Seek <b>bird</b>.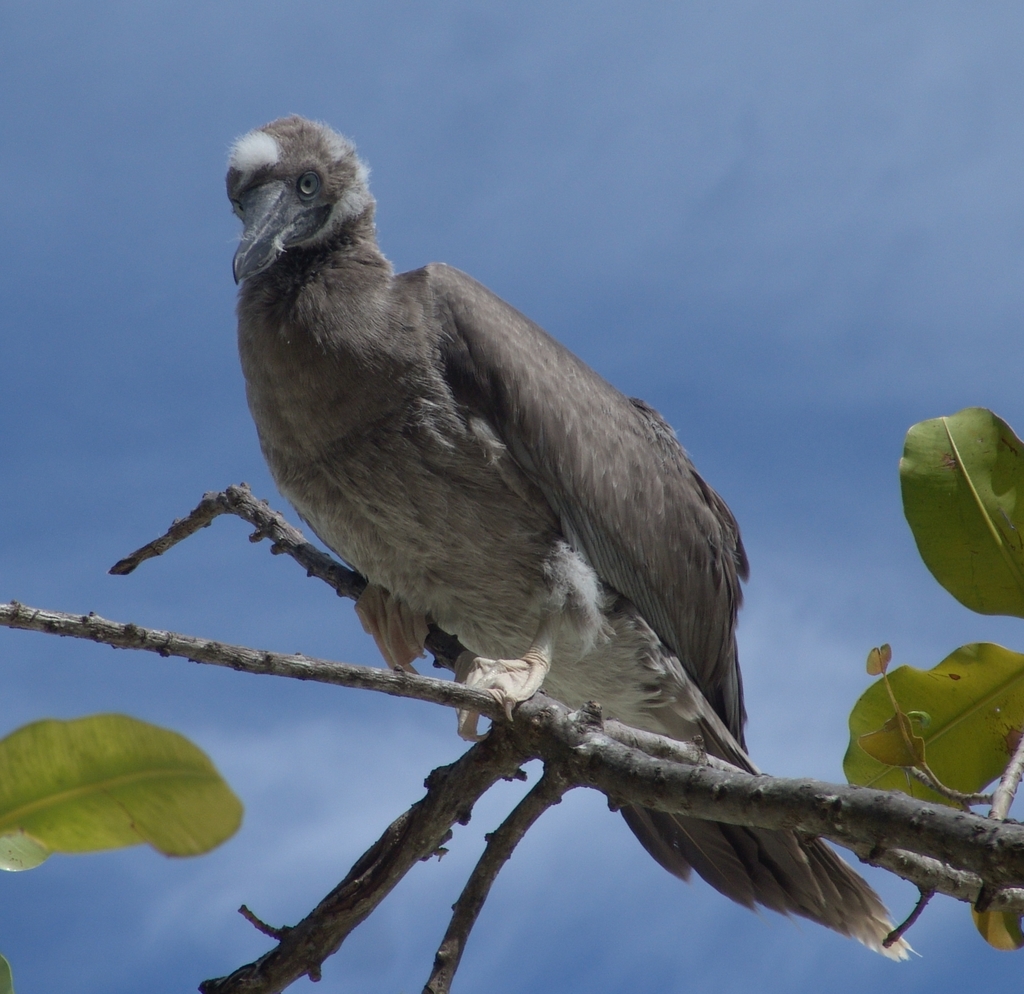
BBox(206, 110, 778, 939).
